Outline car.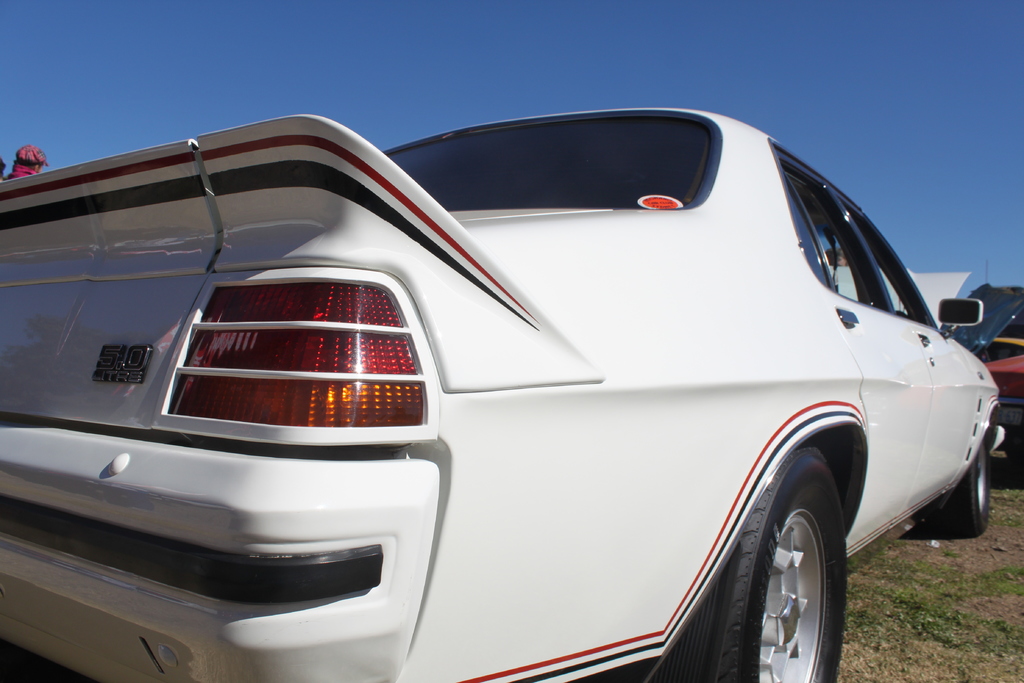
Outline: [left=12, top=87, right=1000, bottom=682].
